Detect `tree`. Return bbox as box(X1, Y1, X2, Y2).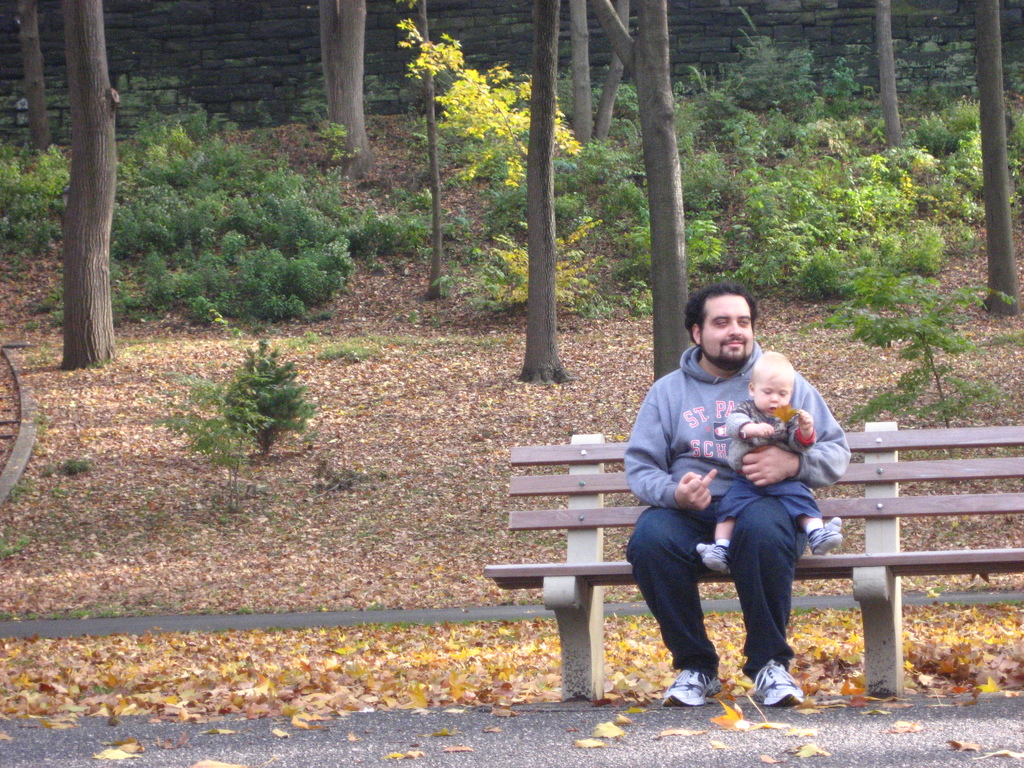
box(518, 0, 572, 383).
